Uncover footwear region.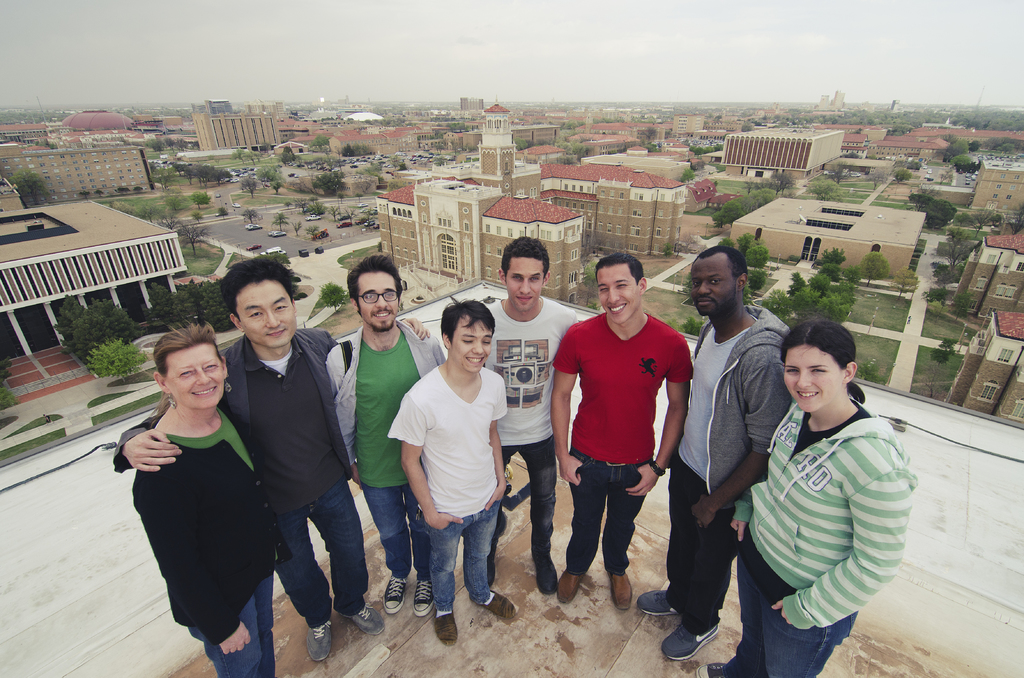
Uncovered: rect(435, 601, 458, 651).
